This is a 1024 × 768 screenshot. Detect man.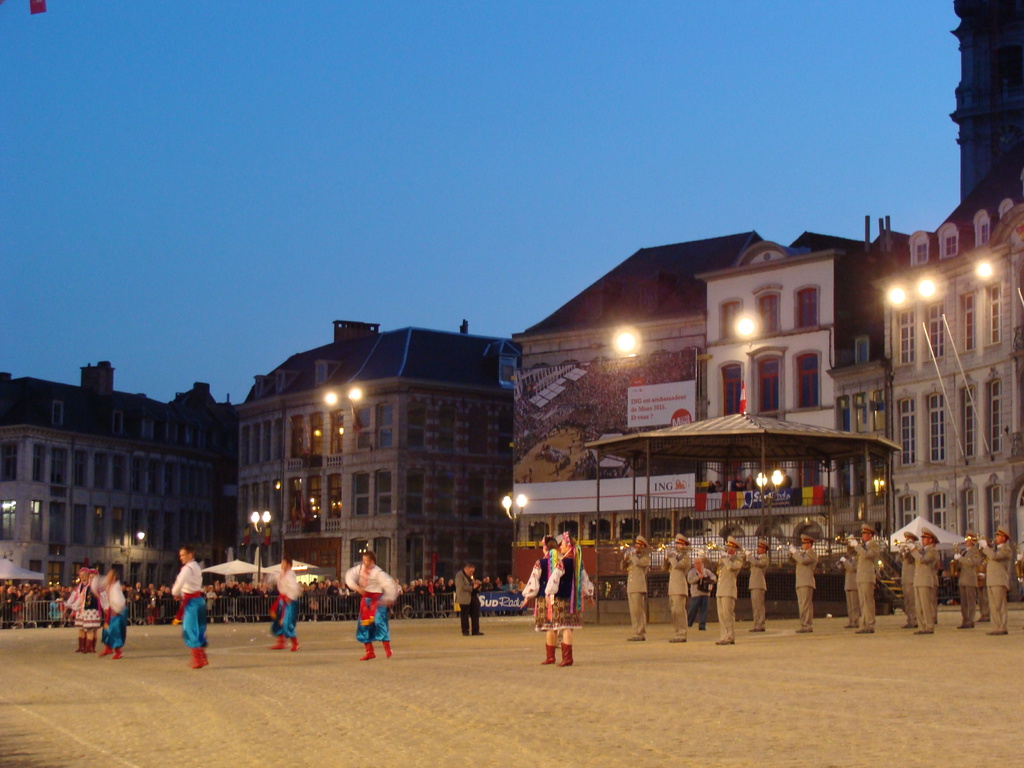
bbox=[848, 522, 880, 633].
